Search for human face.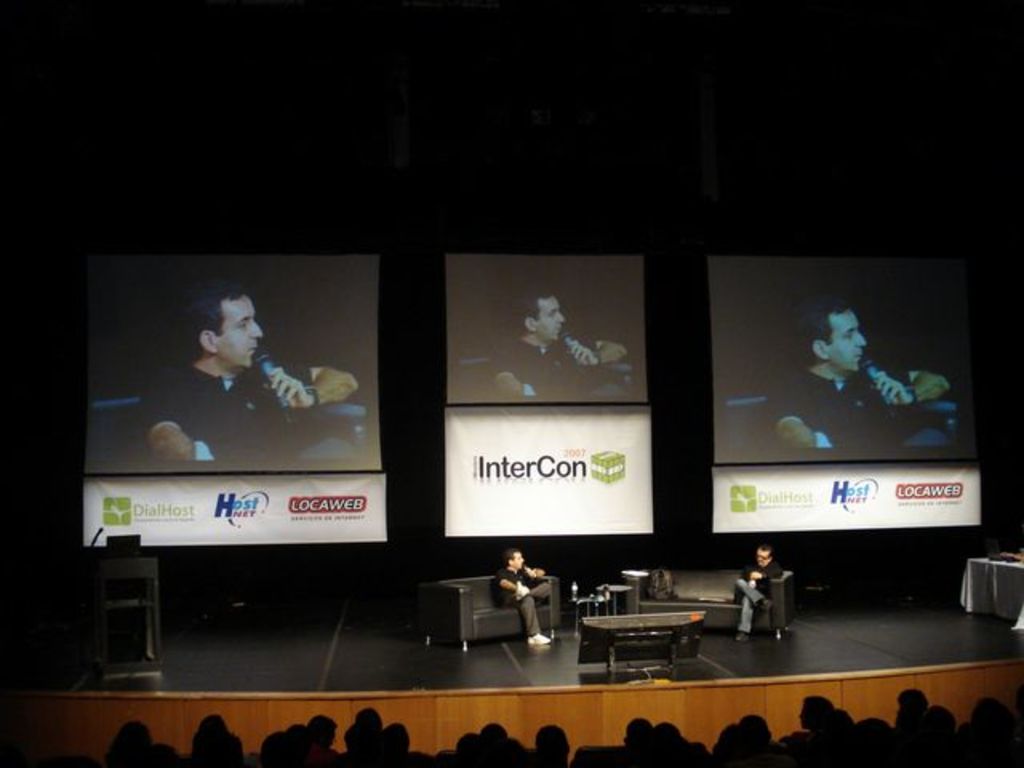
Found at left=538, top=296, right=563, bottom=344.
